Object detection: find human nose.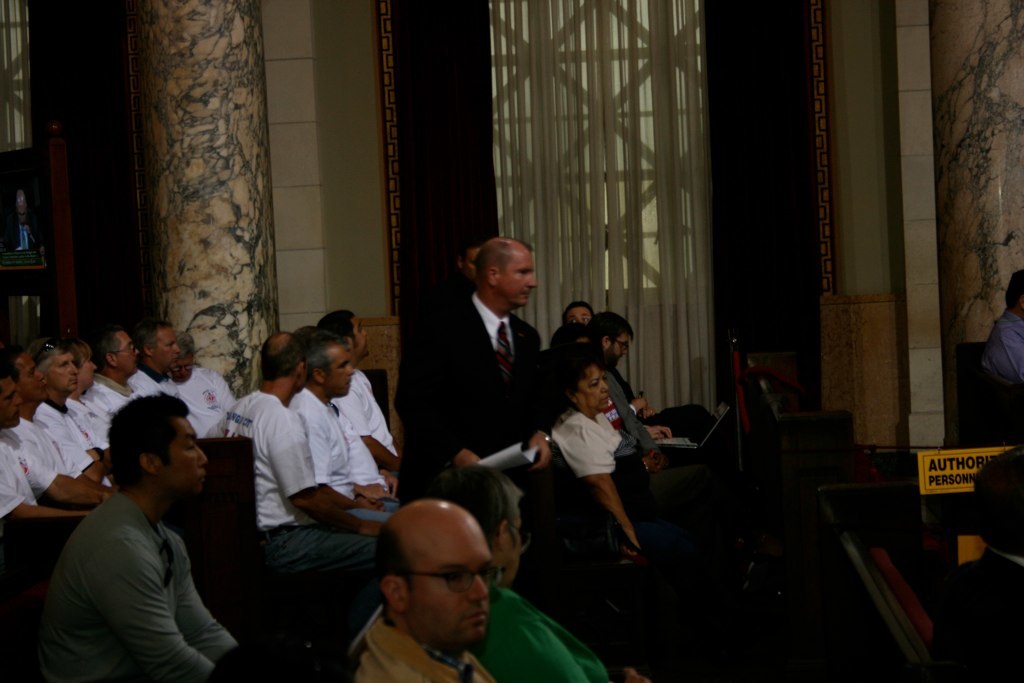
bbox=[35, 373, 46, 381].
